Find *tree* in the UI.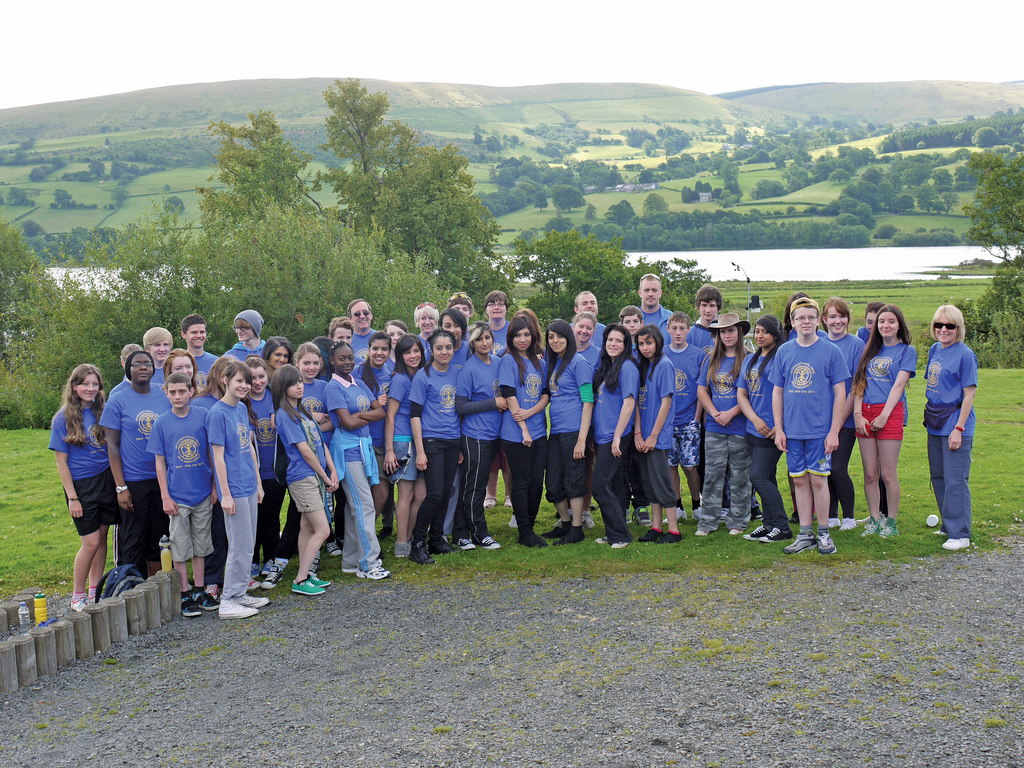
UI element at 958, 143, 1023, 339.
